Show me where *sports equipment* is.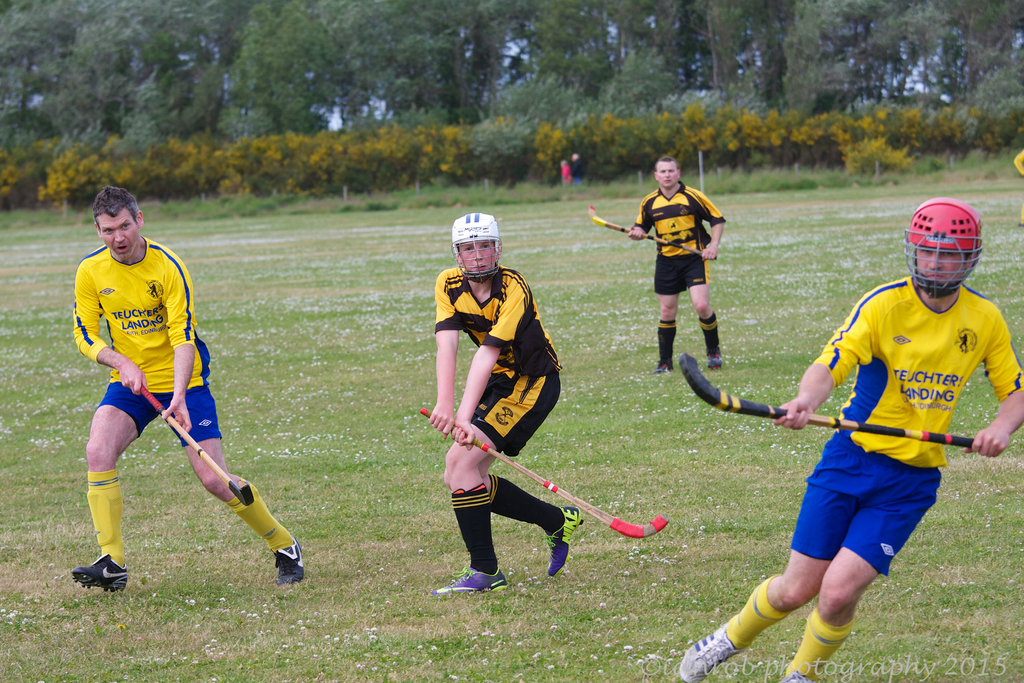
*sports equipment* is at <box>684,346,981,447</box>.
